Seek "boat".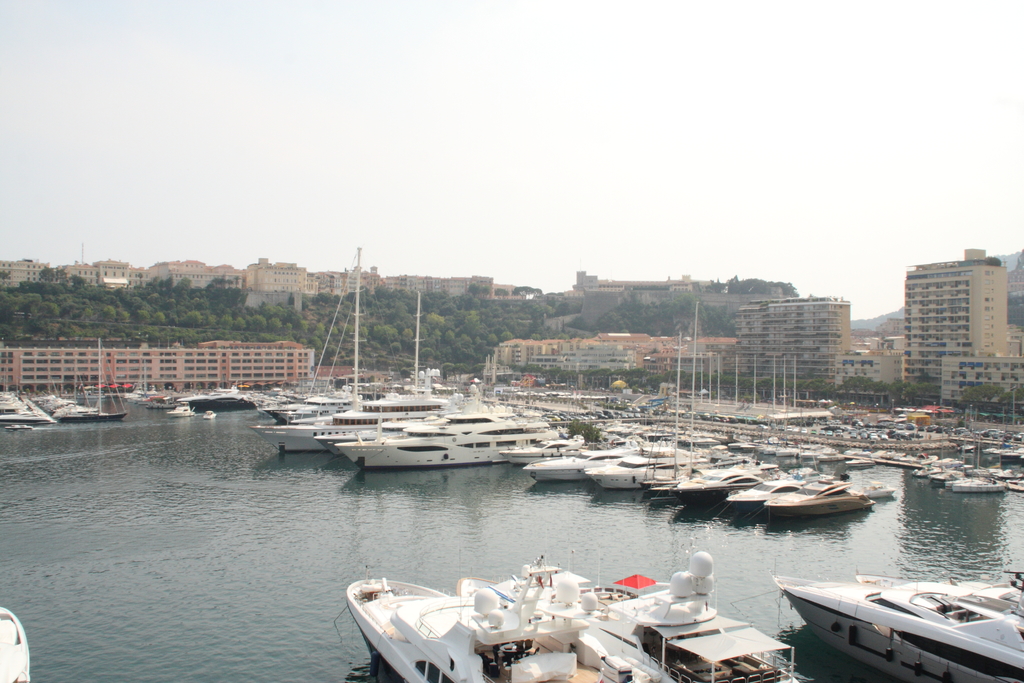
l=343, t=557, r=660, b=682.
